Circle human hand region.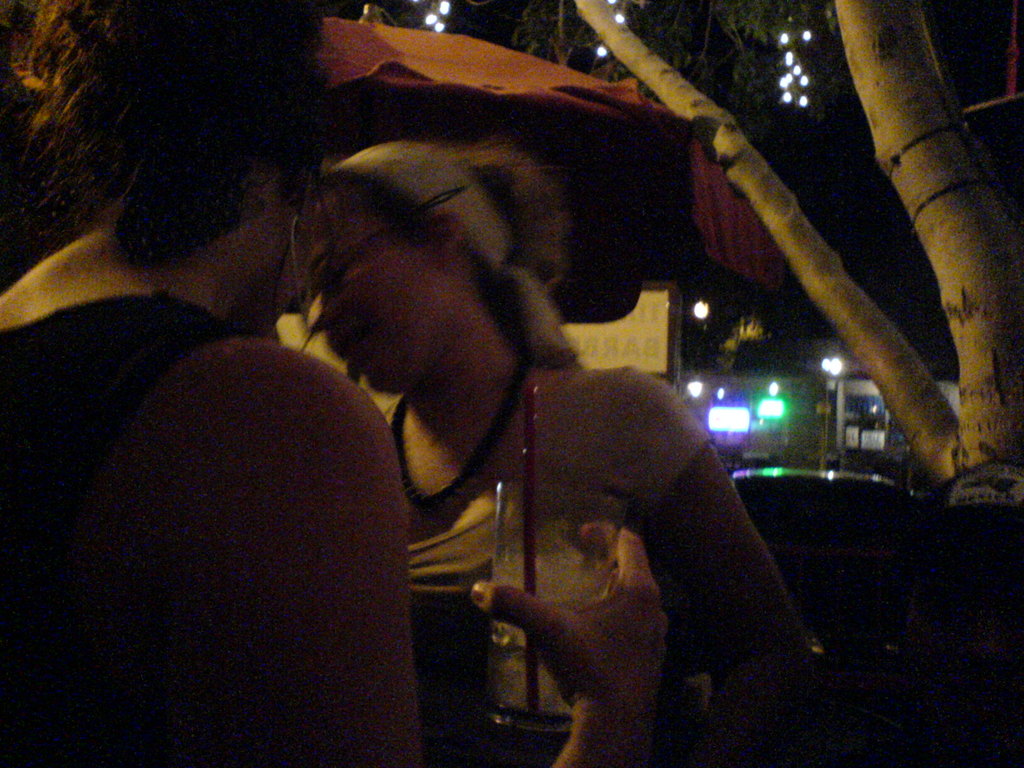
Region: left=460, top=542, right=682, bottom=722.
